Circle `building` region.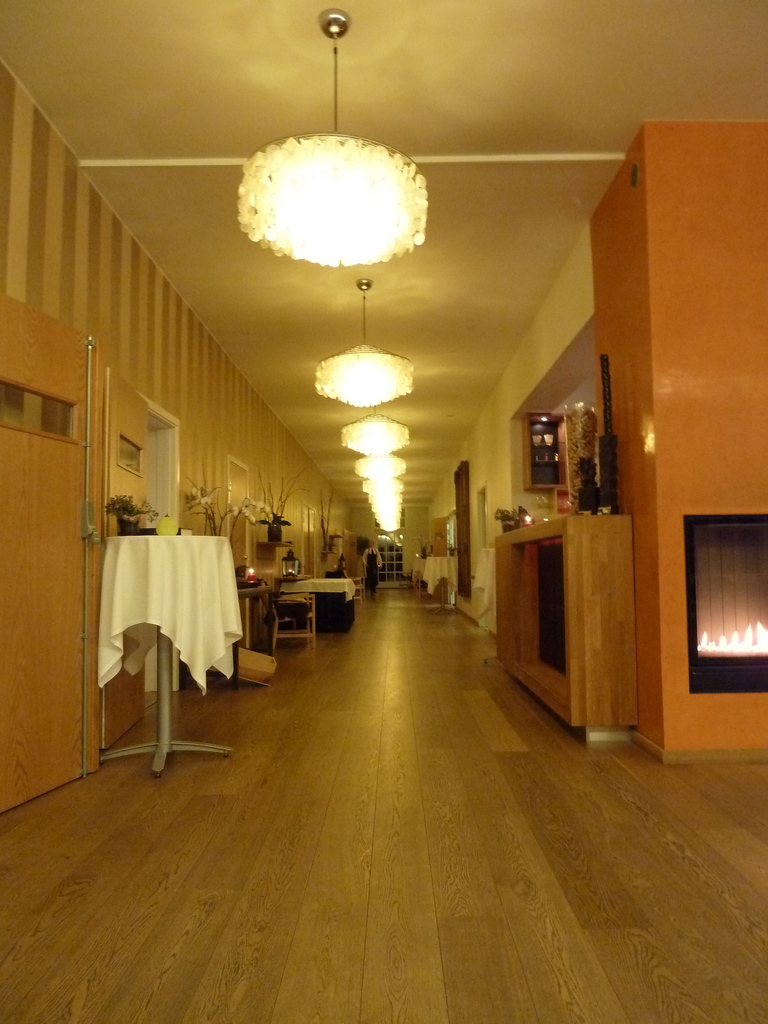
Region: crop(0, 0, 767, 1023).
